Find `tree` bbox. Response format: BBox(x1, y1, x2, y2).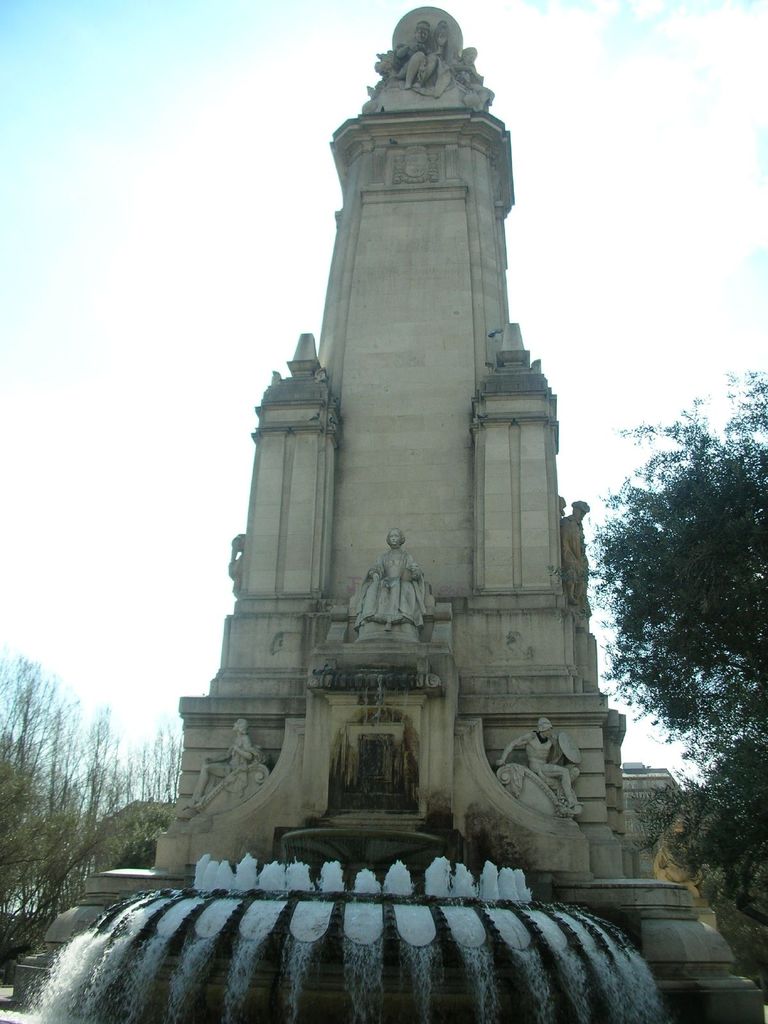
BBox(584, 367, 748, 876).
